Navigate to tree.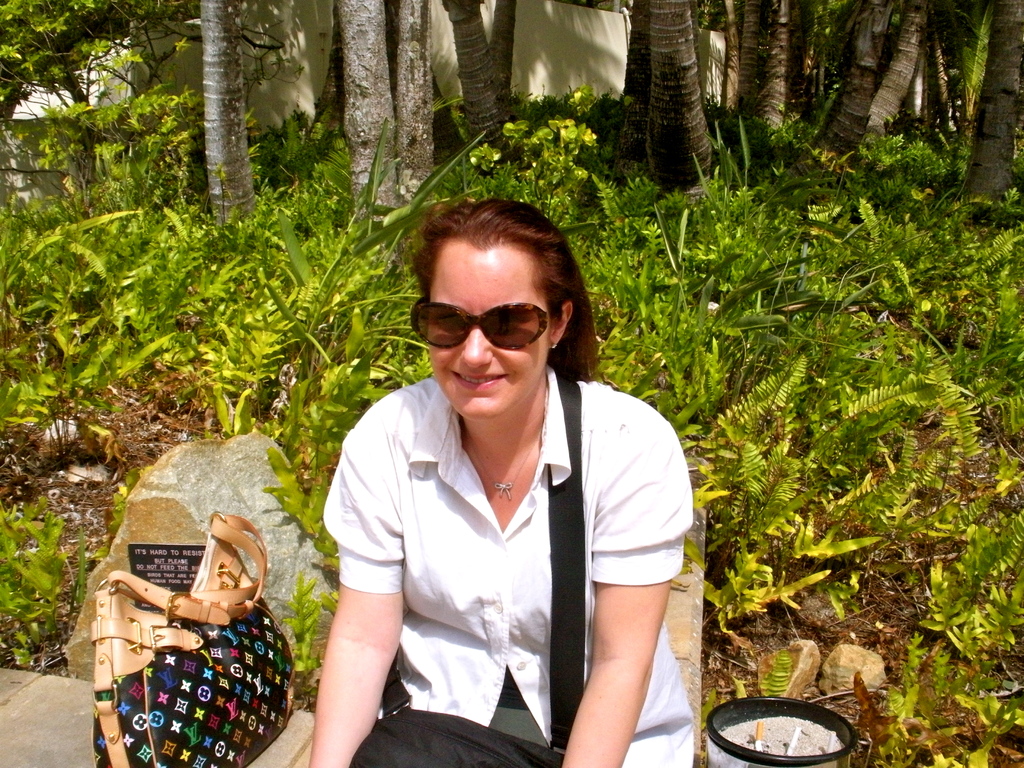
Navigation target: 210, 0, 257, 225.
